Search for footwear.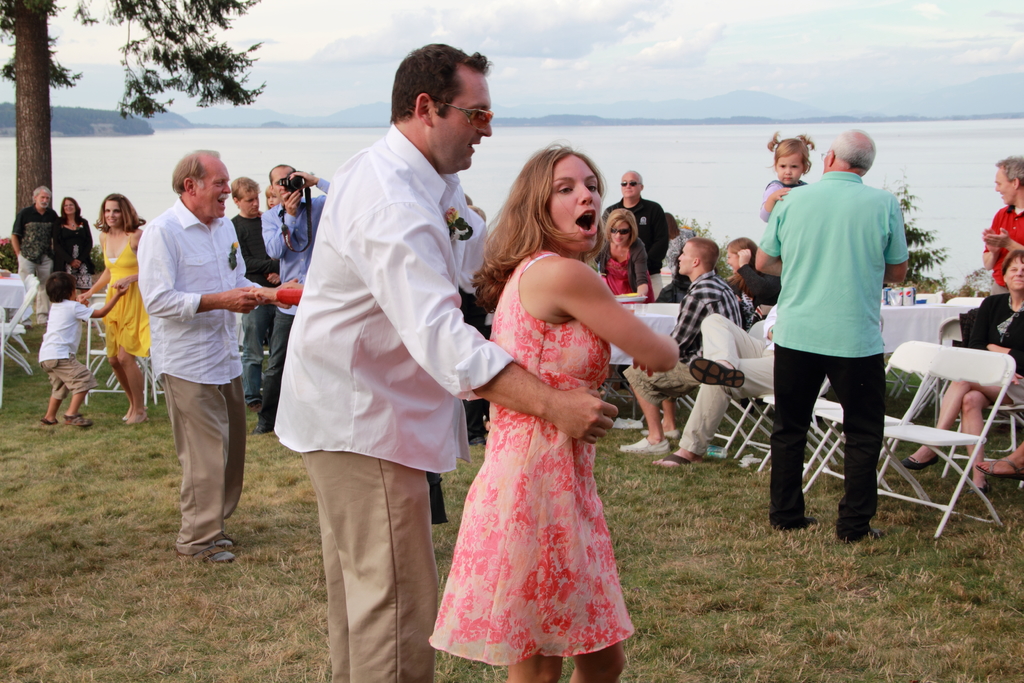
Found at 849/532/881/544.
